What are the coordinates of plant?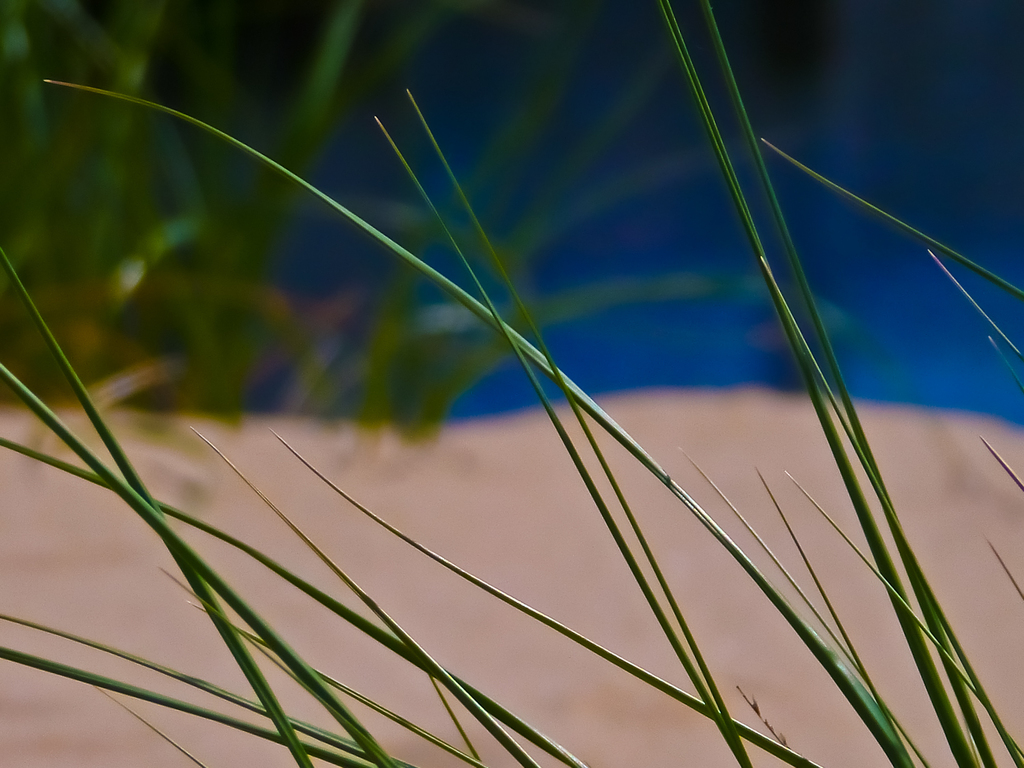
(x1=0, y1=0, x2=1023, y2=767).
